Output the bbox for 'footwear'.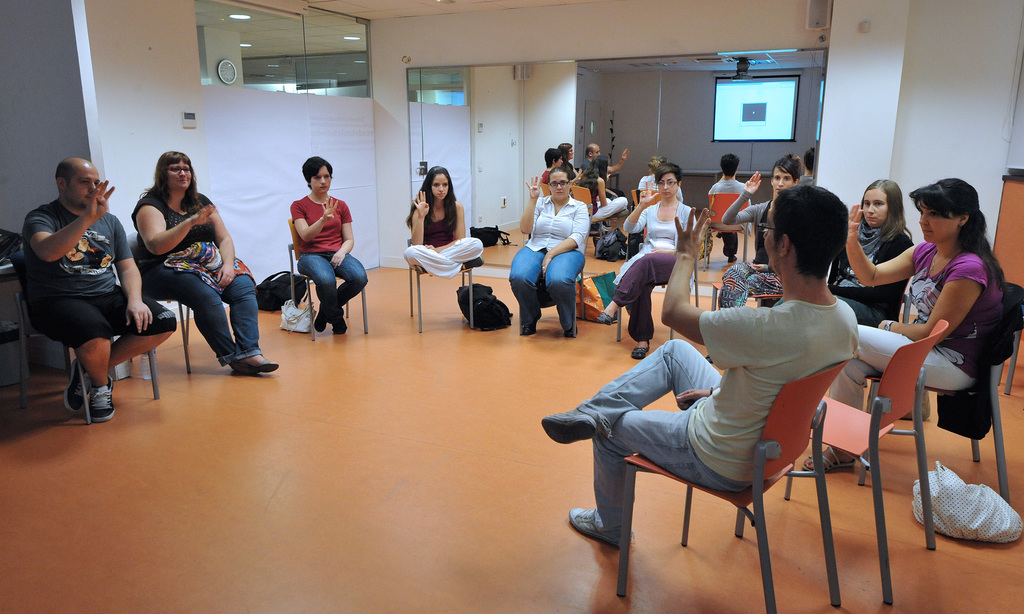
Rect(329, 311, 346, 336).
